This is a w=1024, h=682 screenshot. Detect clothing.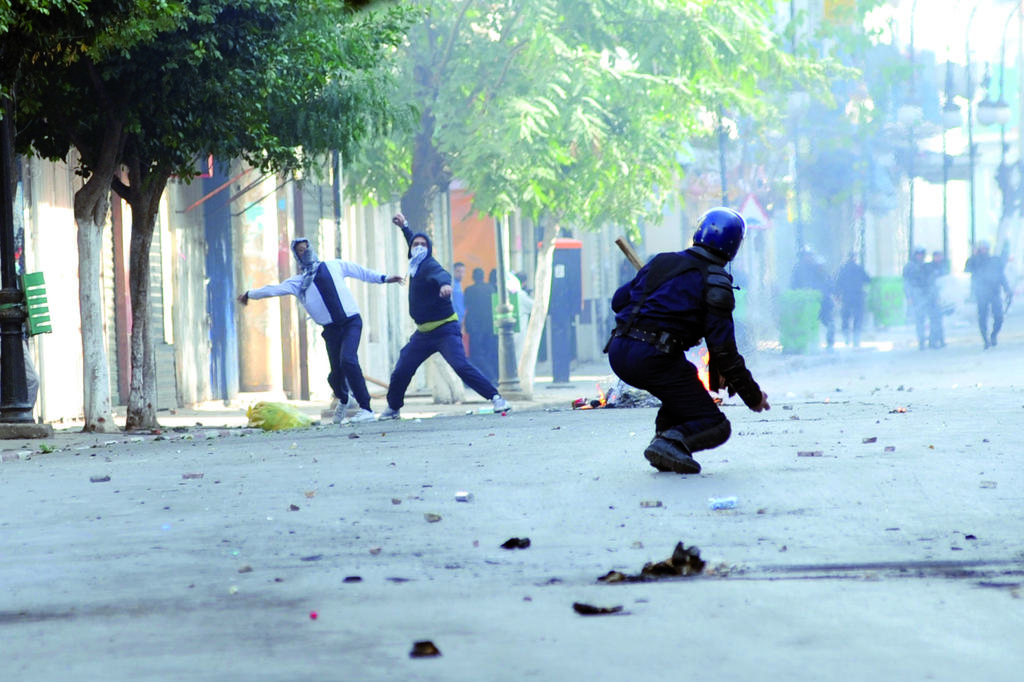
crop(602, 241, 756, 458).
